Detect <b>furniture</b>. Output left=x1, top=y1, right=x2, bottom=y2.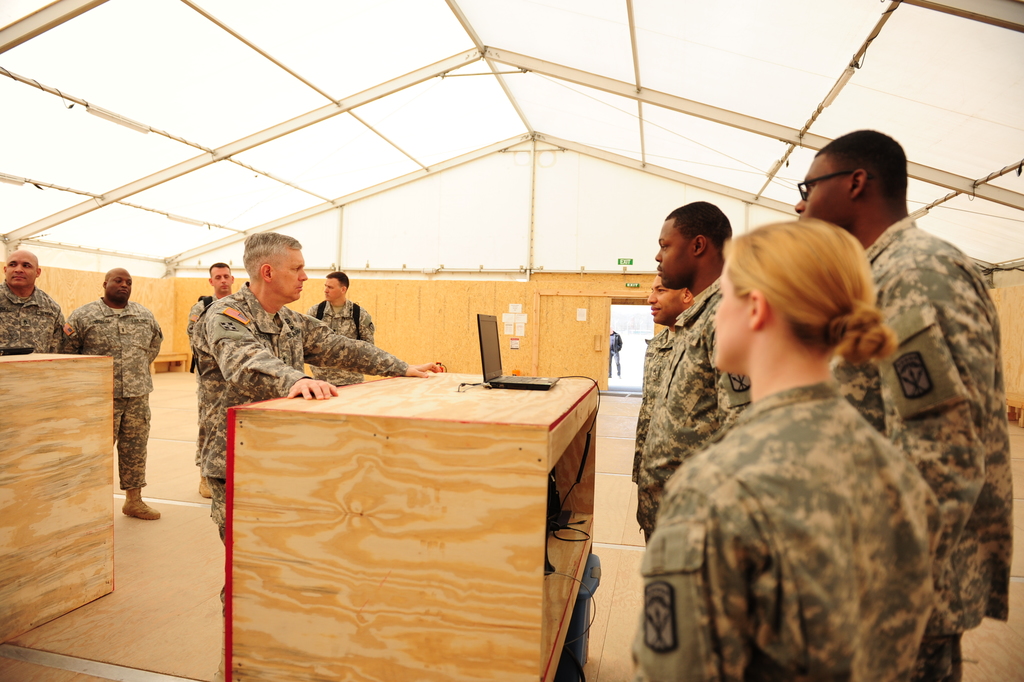
left=0, top=352, right=113, bottom=642.
